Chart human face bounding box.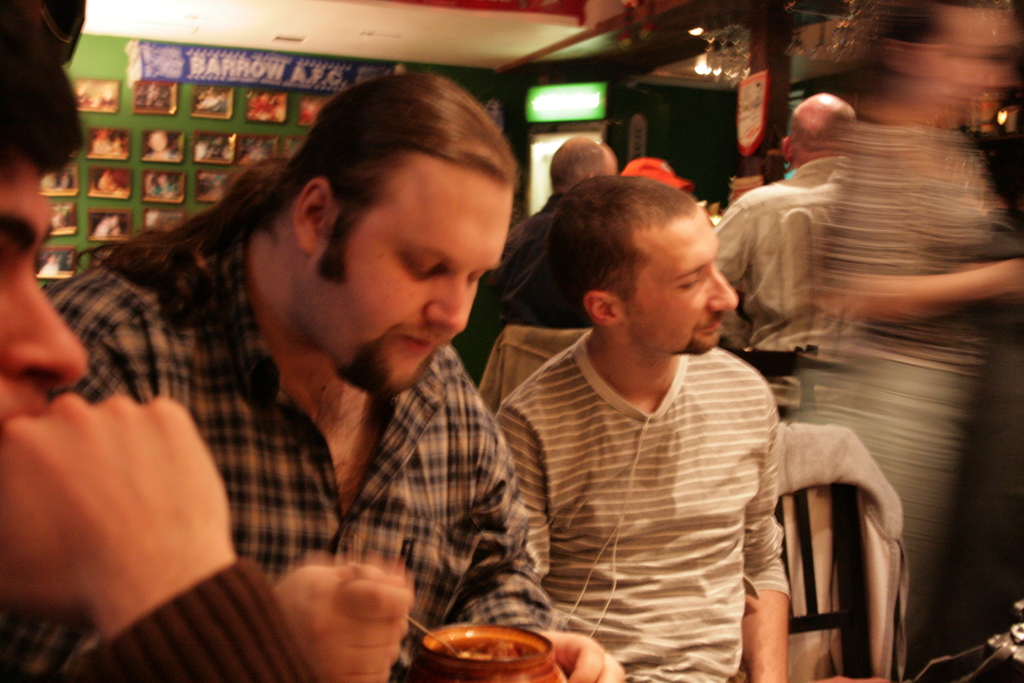
Charted: [0, 162, 89, 436].
